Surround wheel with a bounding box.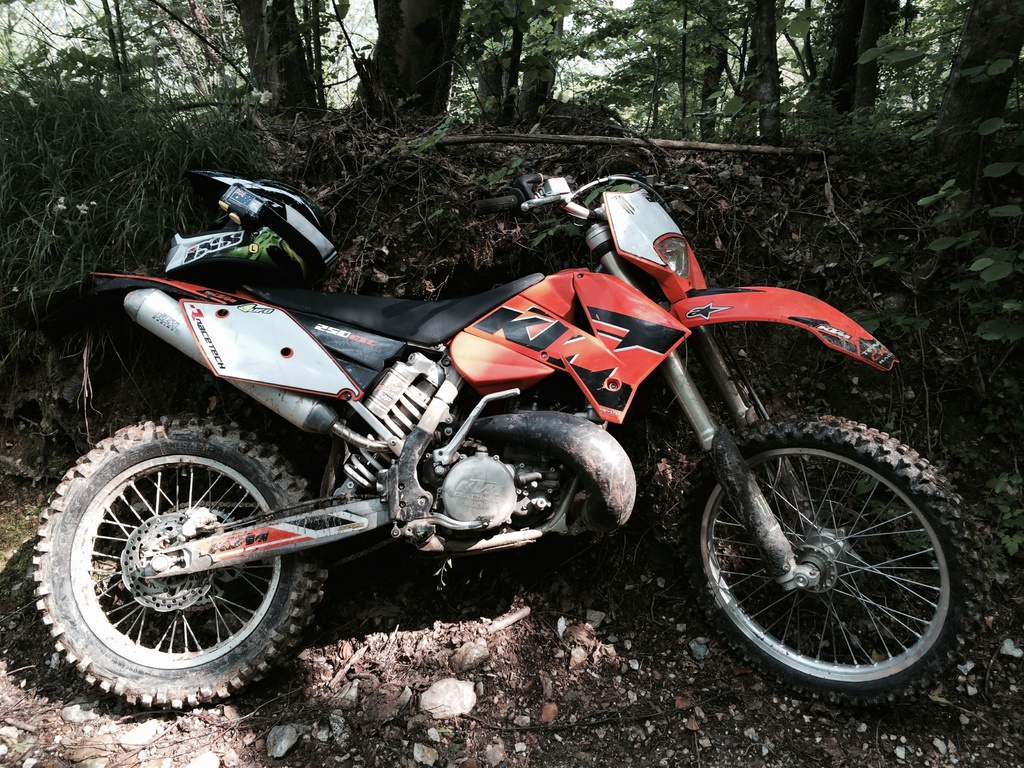
box=[37, 421, 291, 705].
